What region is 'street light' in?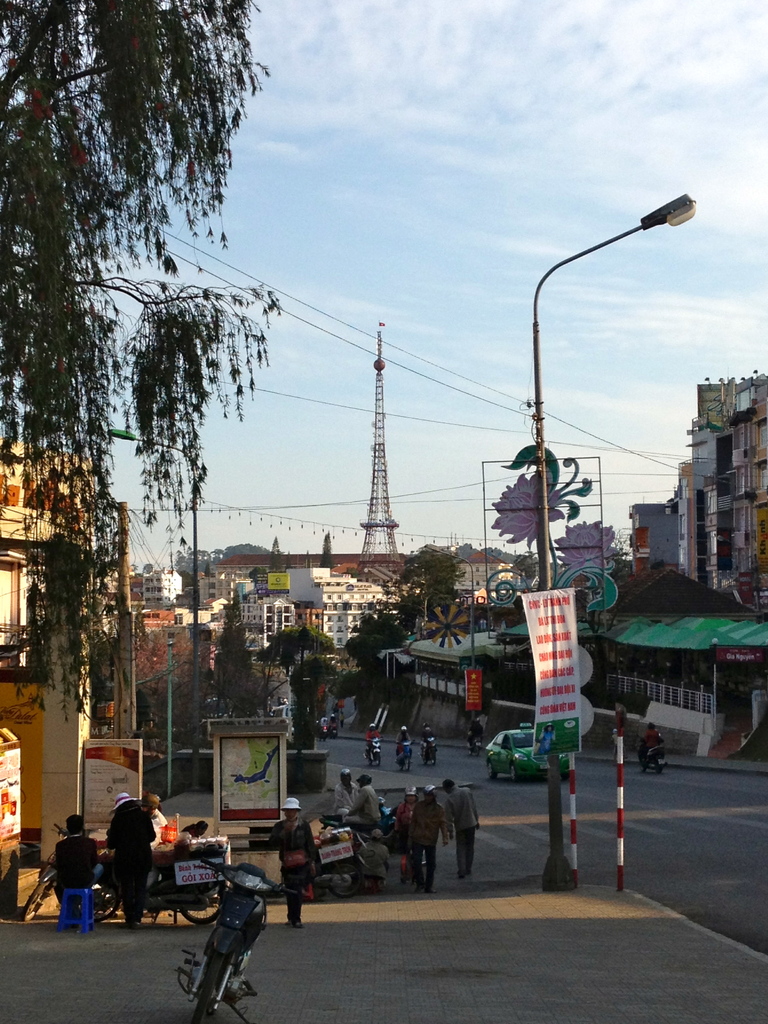
<box>422,538,486,736</box>.
